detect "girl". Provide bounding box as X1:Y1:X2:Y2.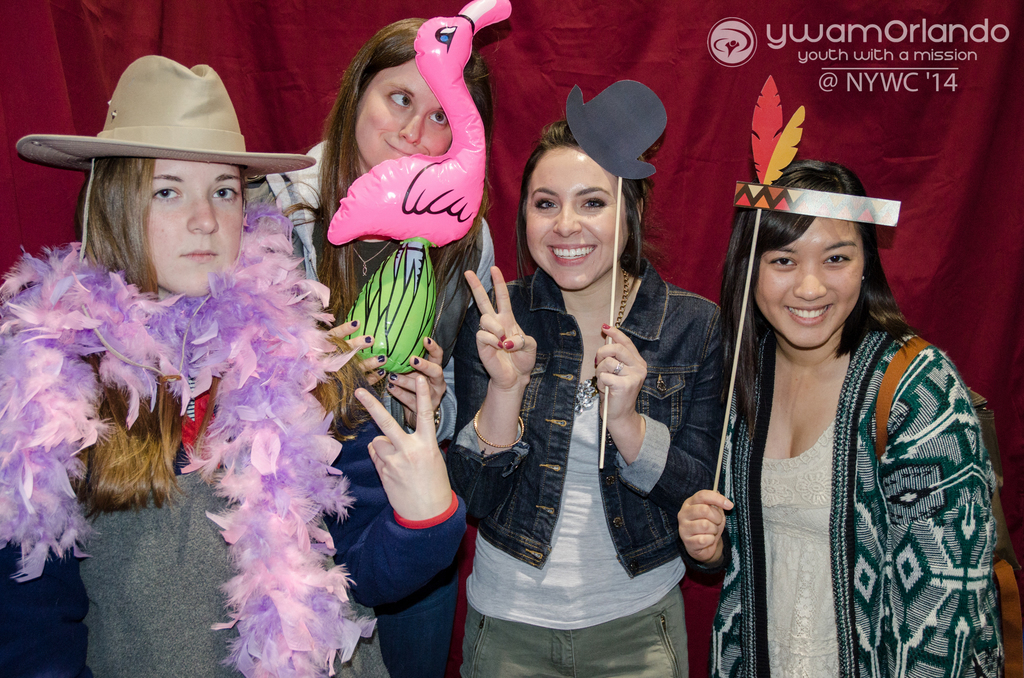
675:151:1007:677.
